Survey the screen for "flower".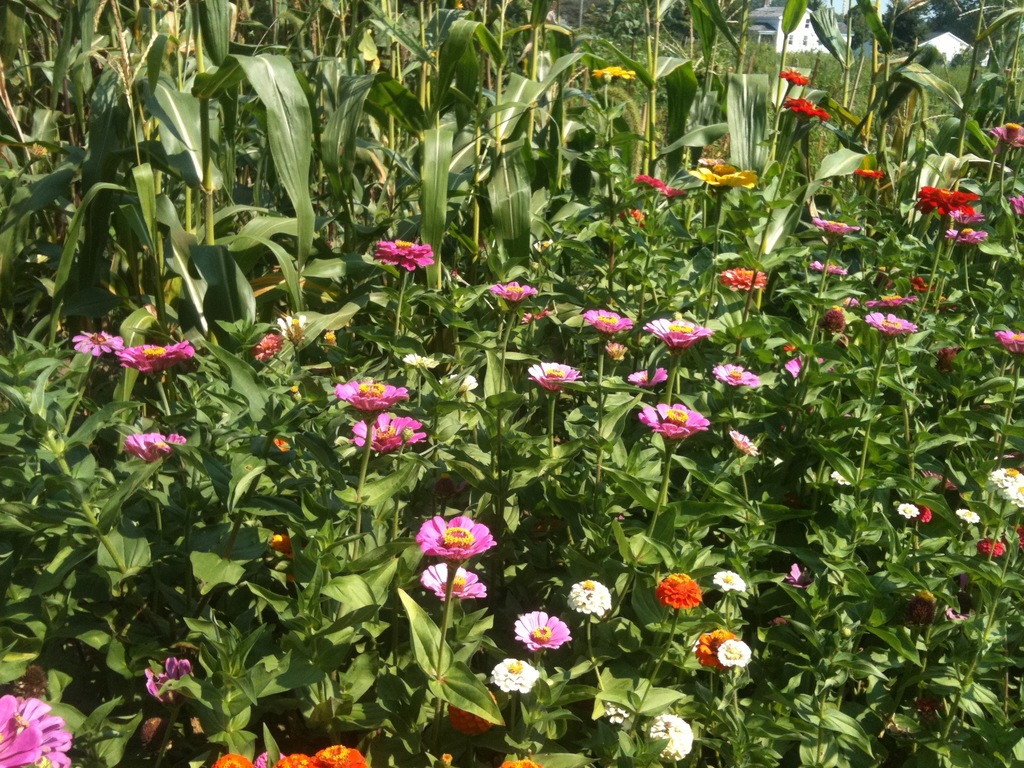
Survey found: box(410, 513, 493, 559).
